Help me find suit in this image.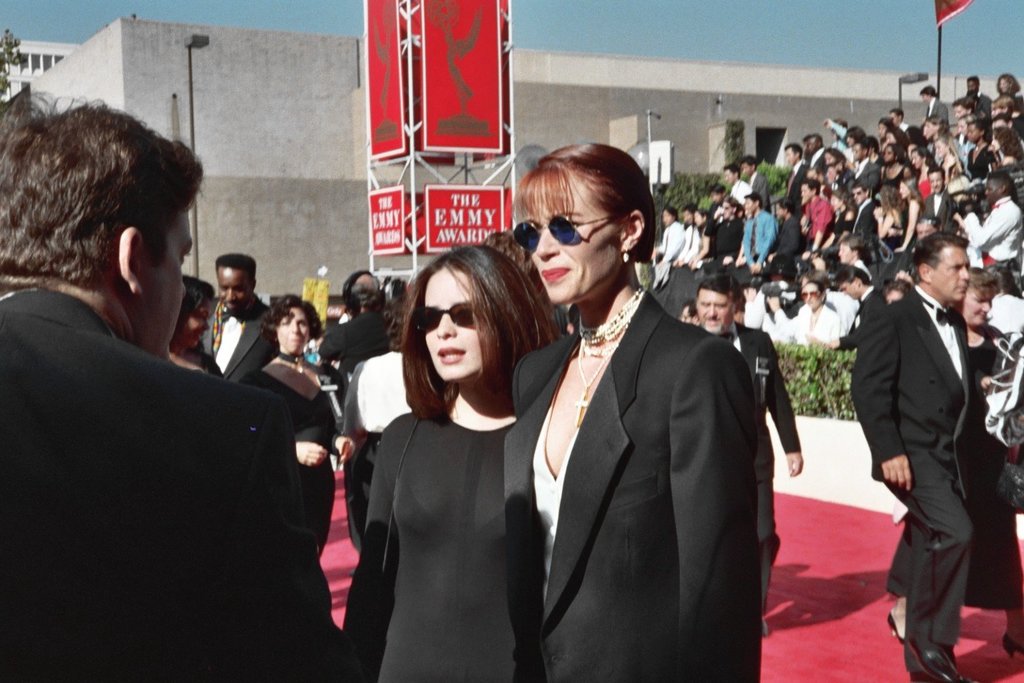
Found it: detection(972, 90, 991, 124).
